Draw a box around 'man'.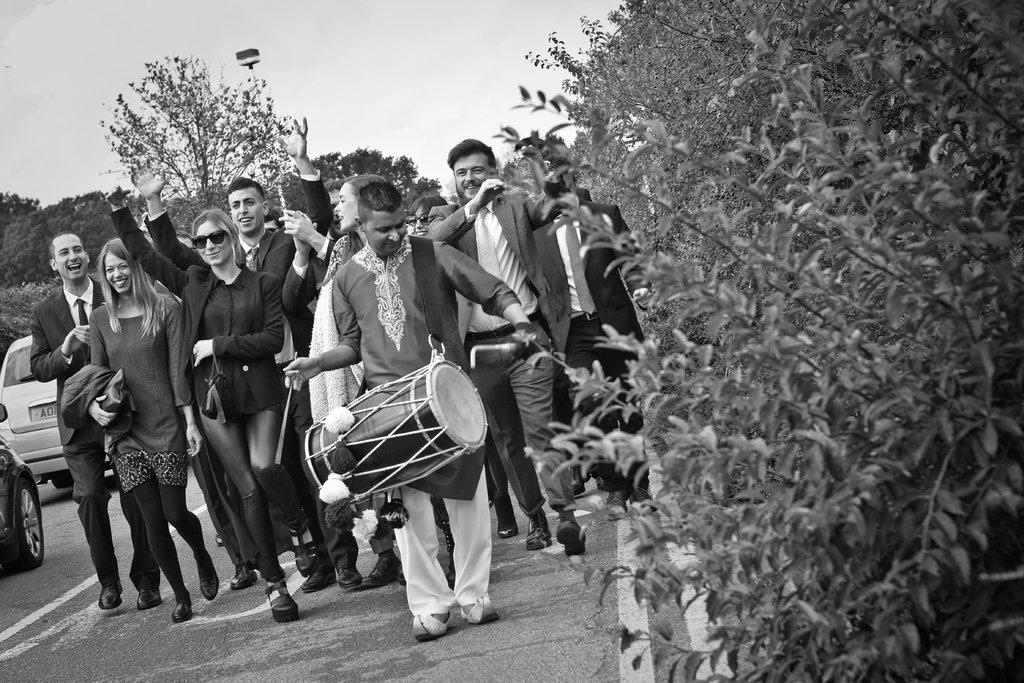
pyautogui.locateOnScreen(269, 175, 550, 648).
